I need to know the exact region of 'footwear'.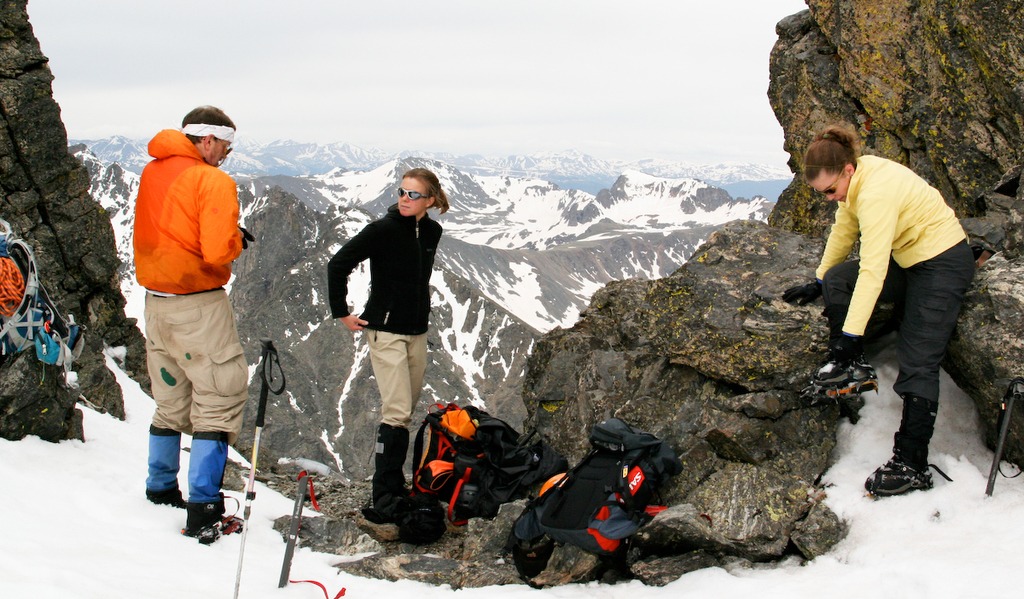
Region: {"left": 870, "top": 387, "right": 954, "bottom": 514}.
